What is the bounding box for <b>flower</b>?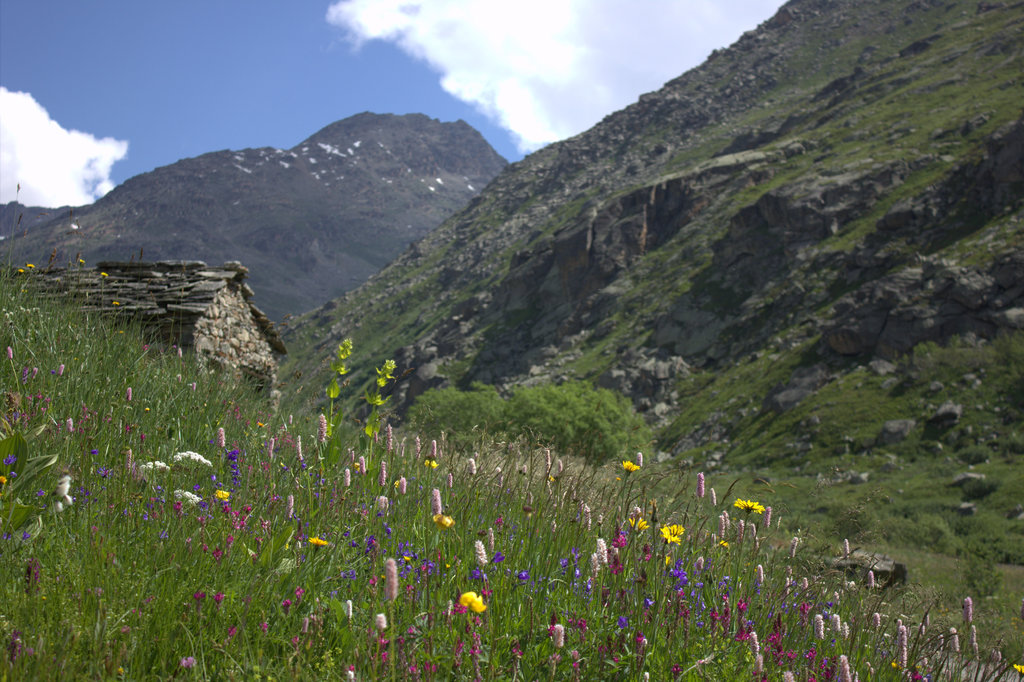
111:298:119:306.
